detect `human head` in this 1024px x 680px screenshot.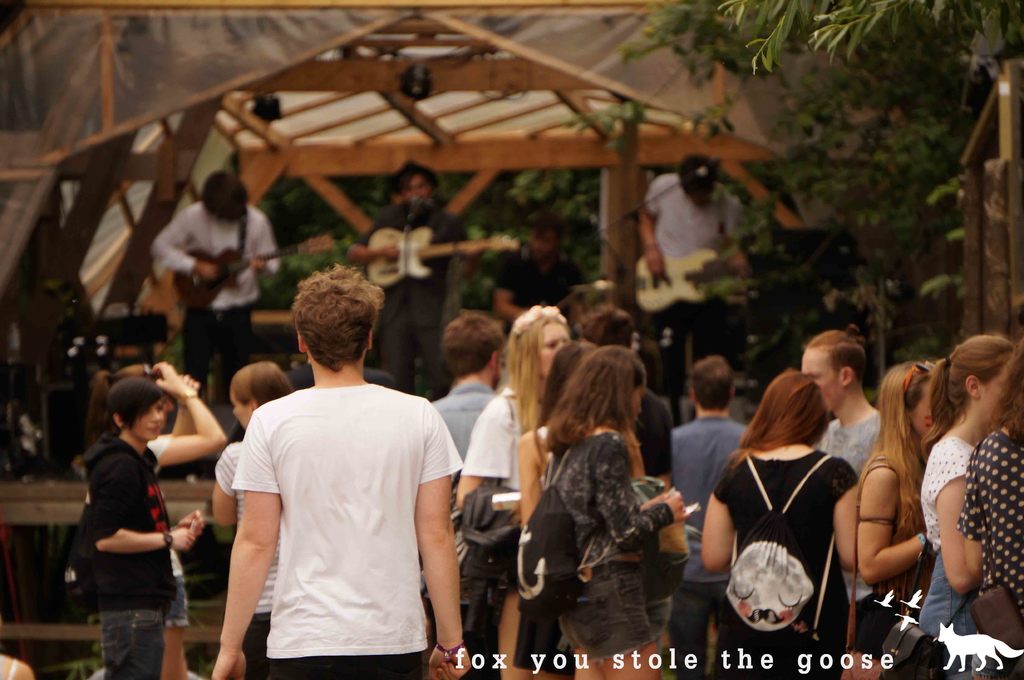
Detection: {"x1": 875, "y1": 357, "x2": 936, "y2": 434}.
